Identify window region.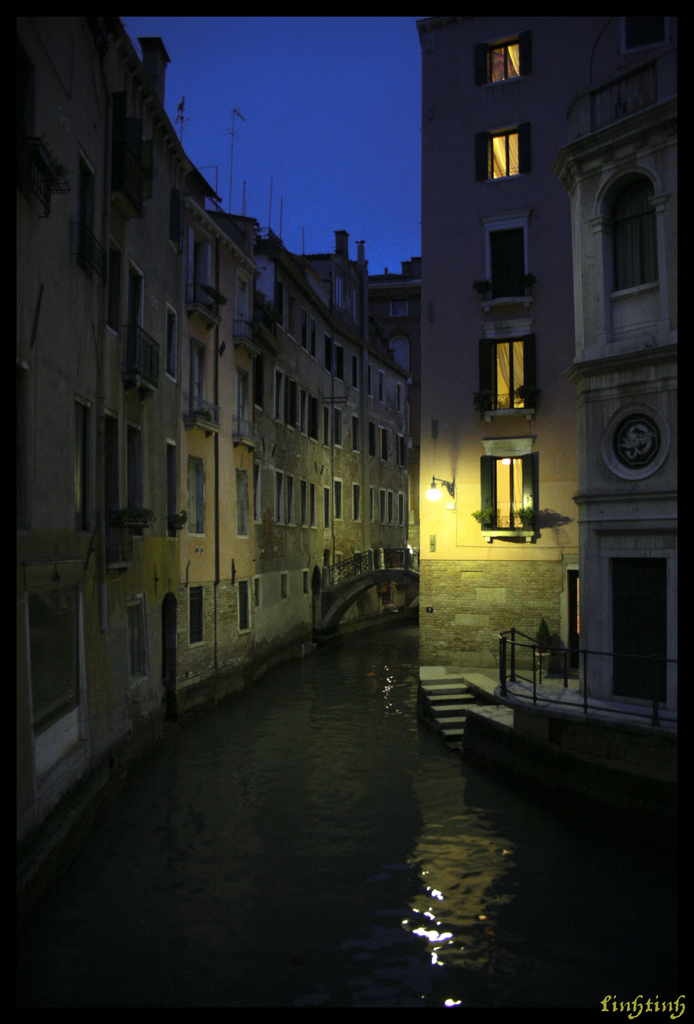
Region: 473/124/526/183.
